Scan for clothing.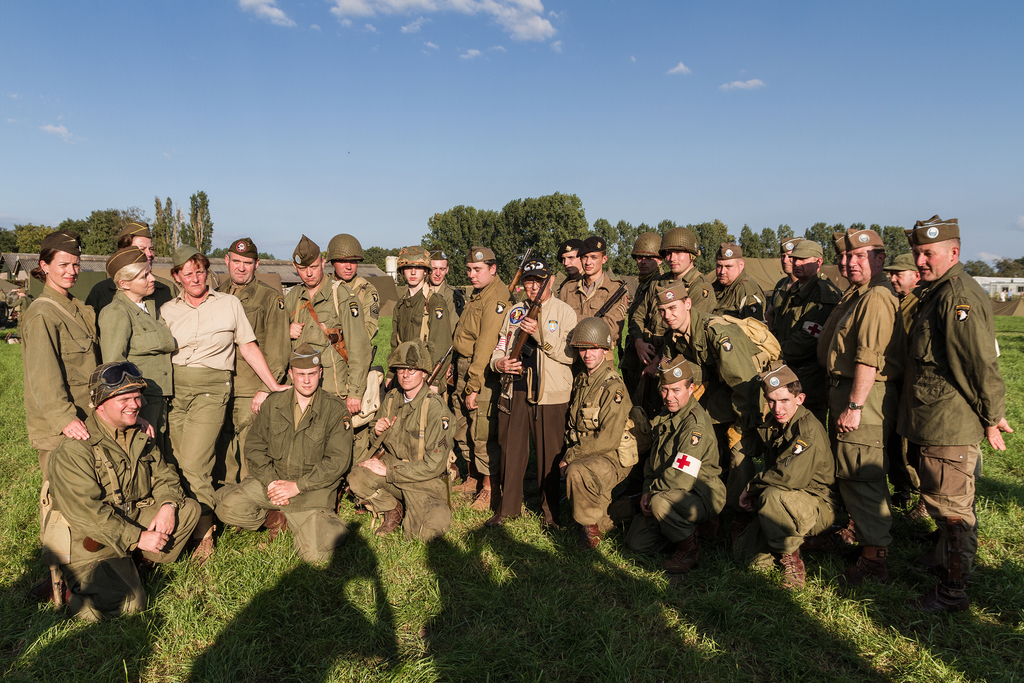
Scan result: x1=35 y1=412 x2=200 y2=625.
